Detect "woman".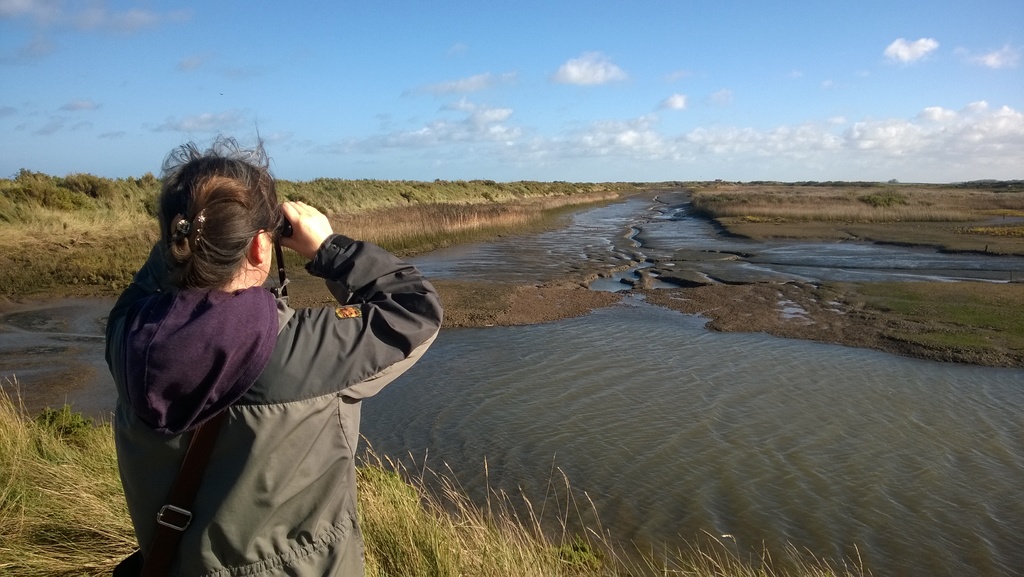
Detected at x1=102, y1=142, x2=420, y2=573.
